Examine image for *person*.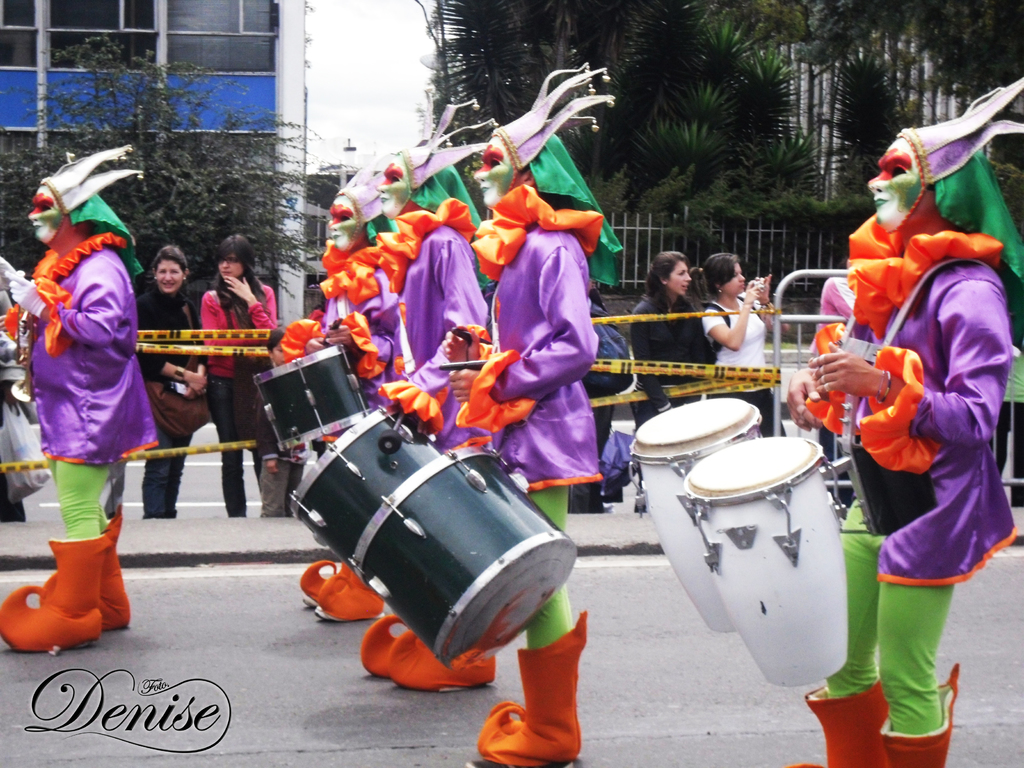
Examination result: [left=138, top=245, right=213, bottom=512].
